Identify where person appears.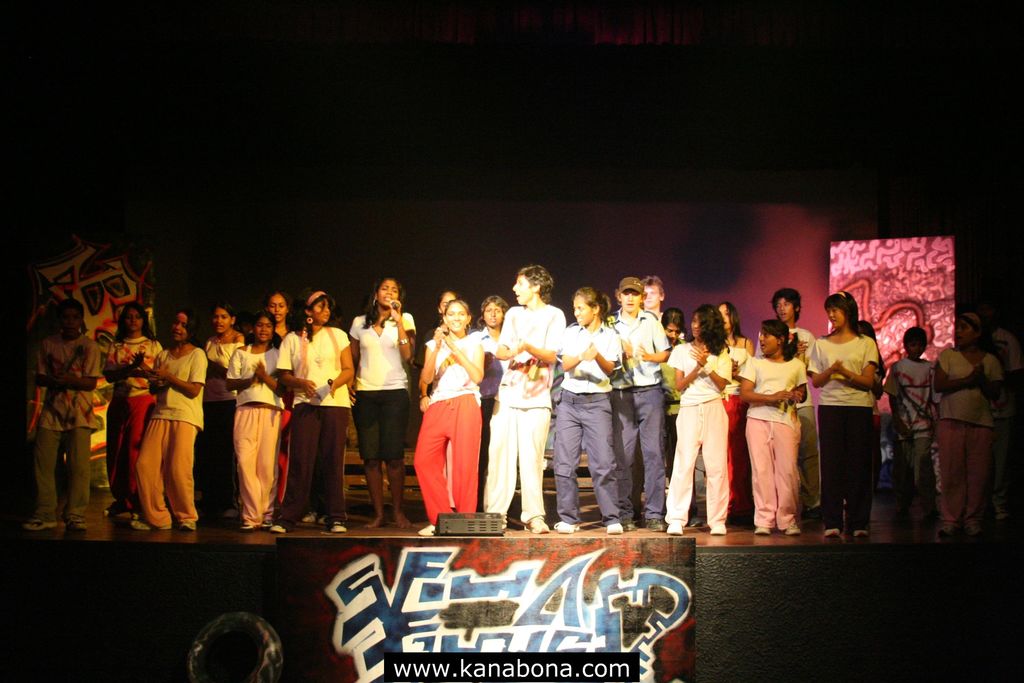
Appears at rect(419, 308, 492, 537).
